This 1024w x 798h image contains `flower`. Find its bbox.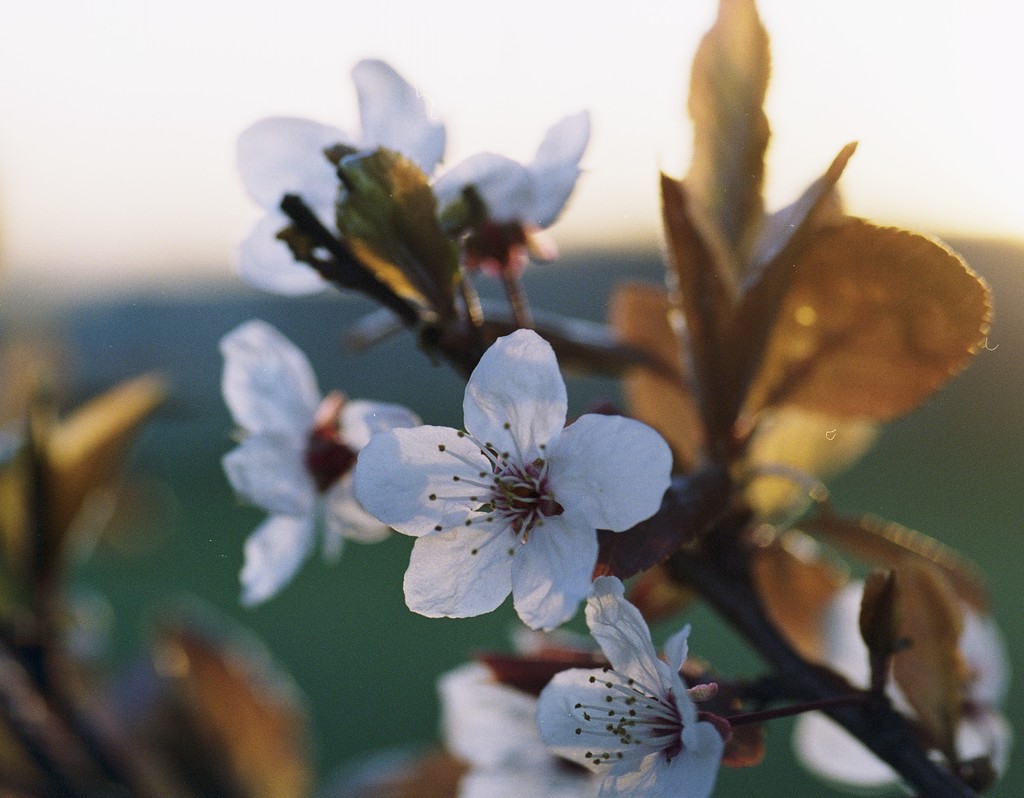
x1=223, y1=322, x2=415, y2=607.
